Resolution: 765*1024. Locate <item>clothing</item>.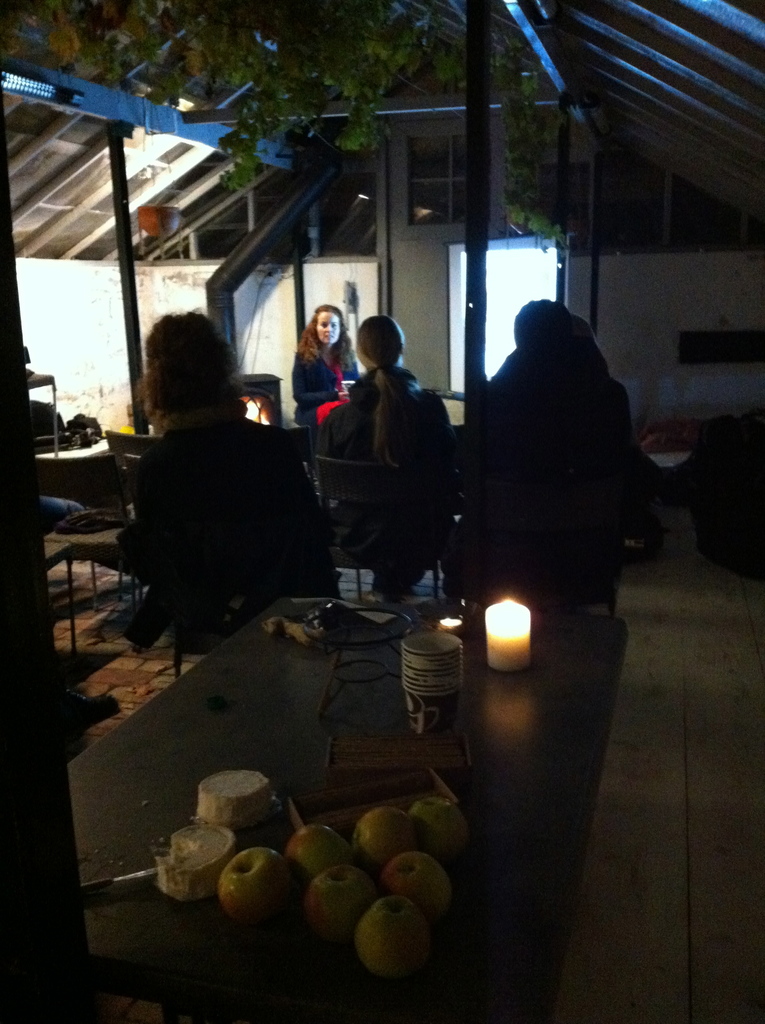
rect(446, 383, 656, 608).
